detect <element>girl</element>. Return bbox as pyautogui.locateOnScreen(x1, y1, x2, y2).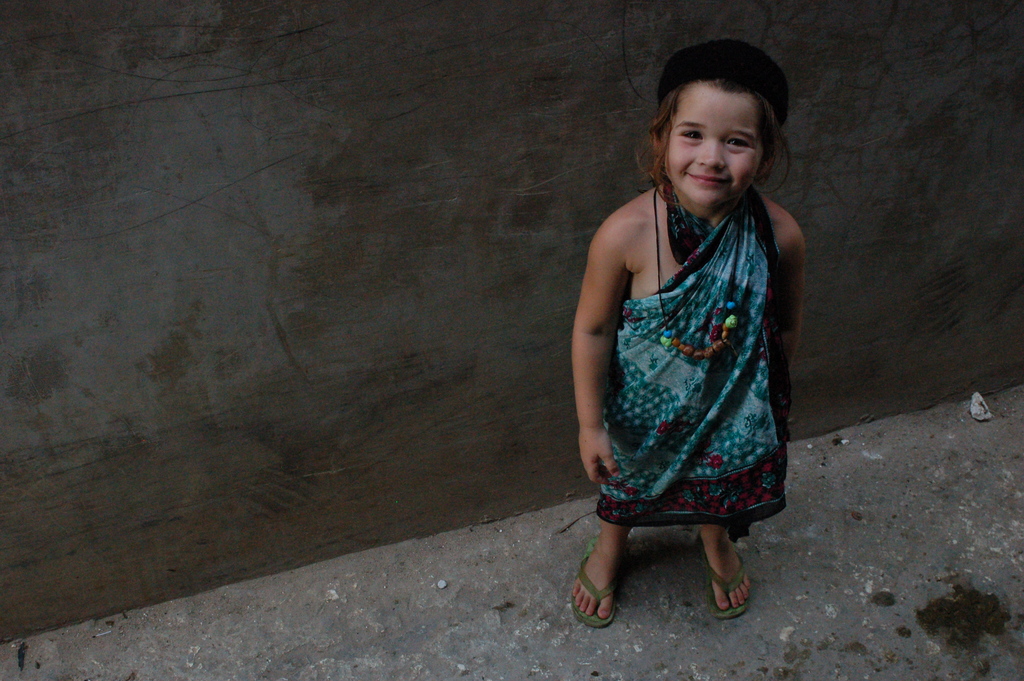
pyautogui.locateOnScreen(568, 40, 803, 631).
